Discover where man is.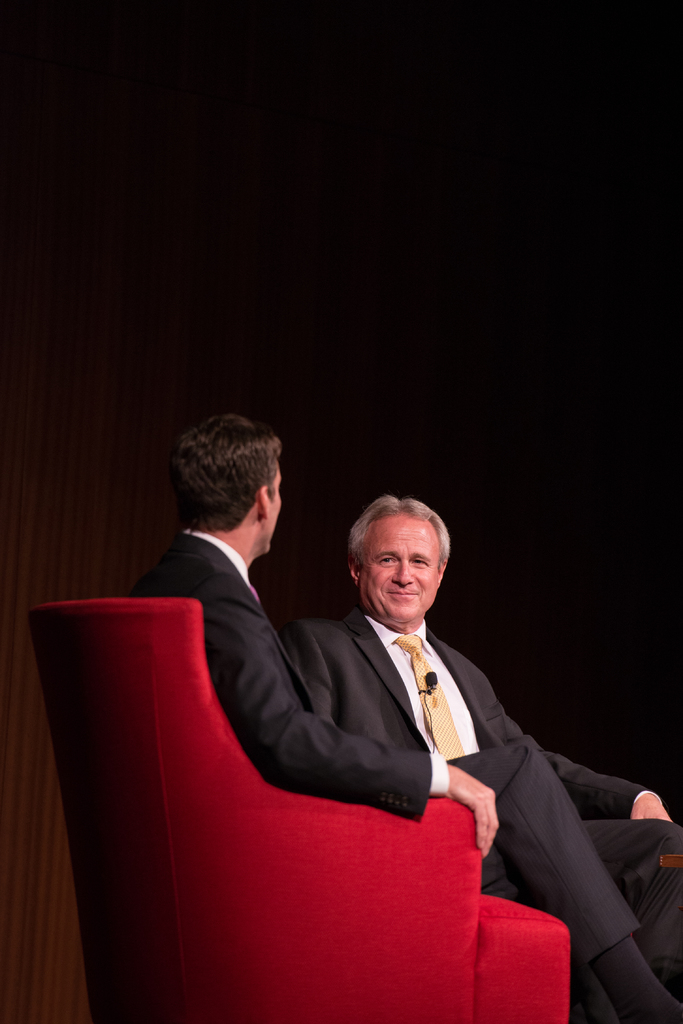
Discovered at 292, 476, 682, 930.
